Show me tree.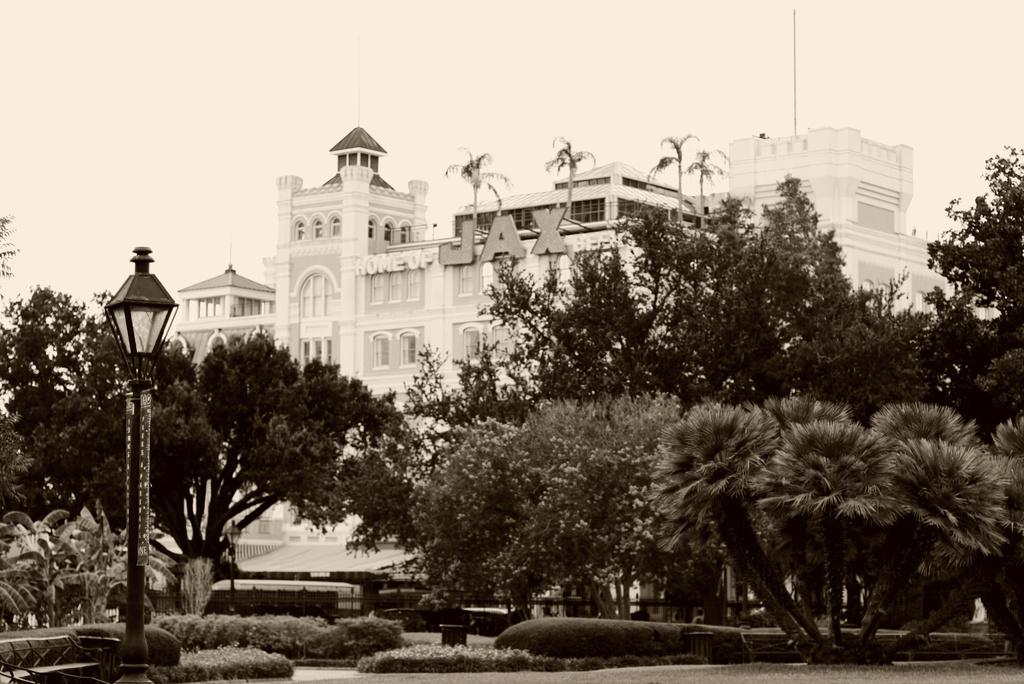
tree is here: bbox=(410, 402, 701, 628).
